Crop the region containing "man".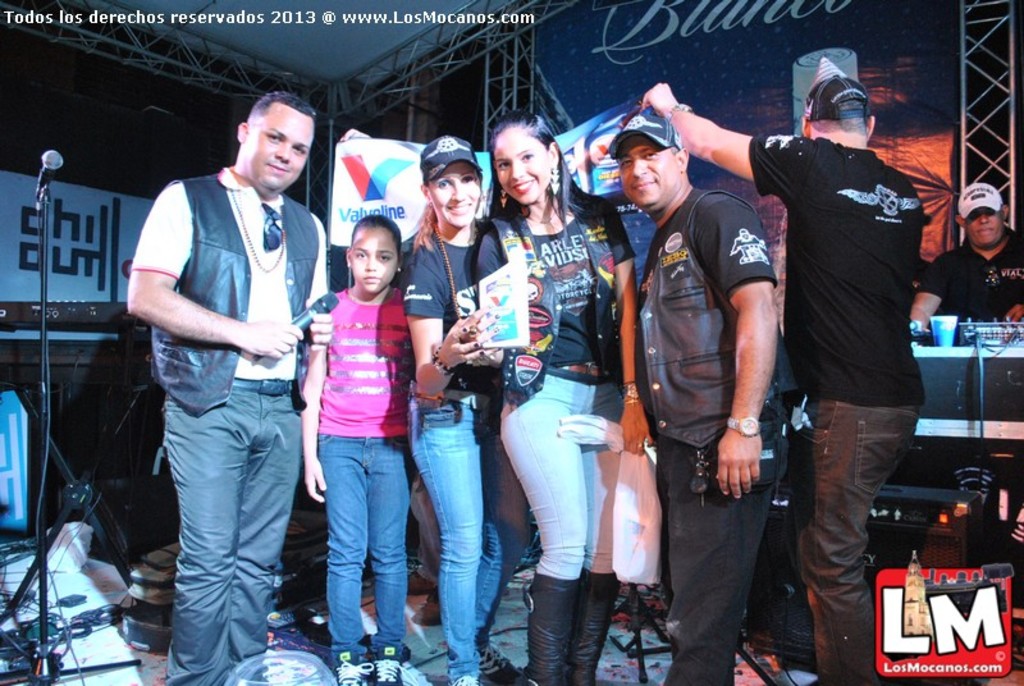
Crop region: {"x1": 125, "y1": 88, "x2": 326, "y2": 685}.
